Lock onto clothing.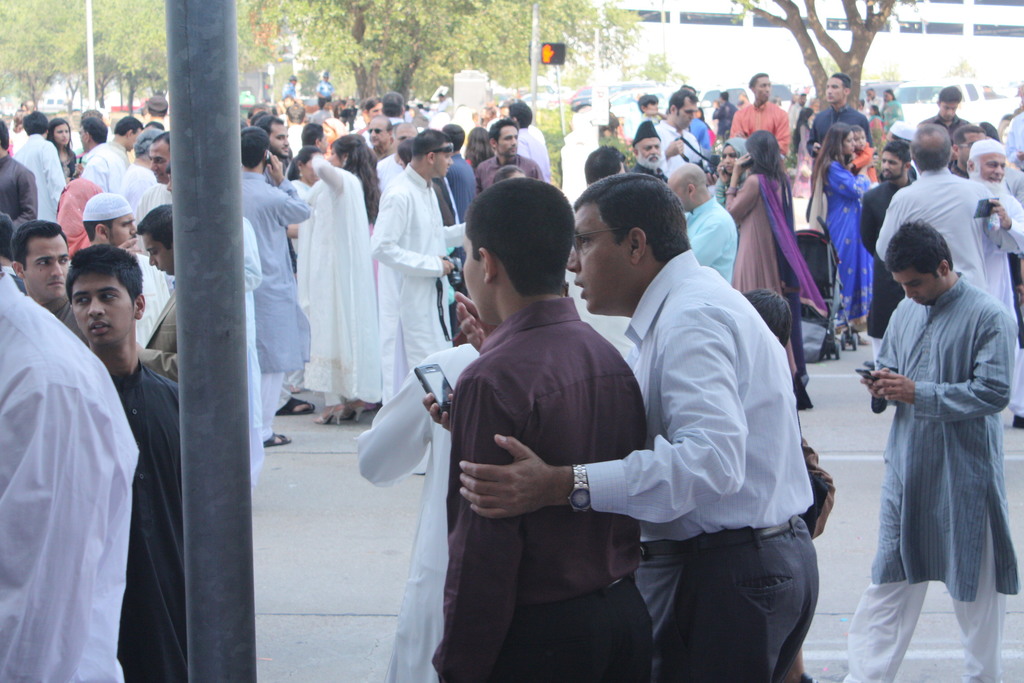
Locked: l=975, t=183, r=1023, b=300.
